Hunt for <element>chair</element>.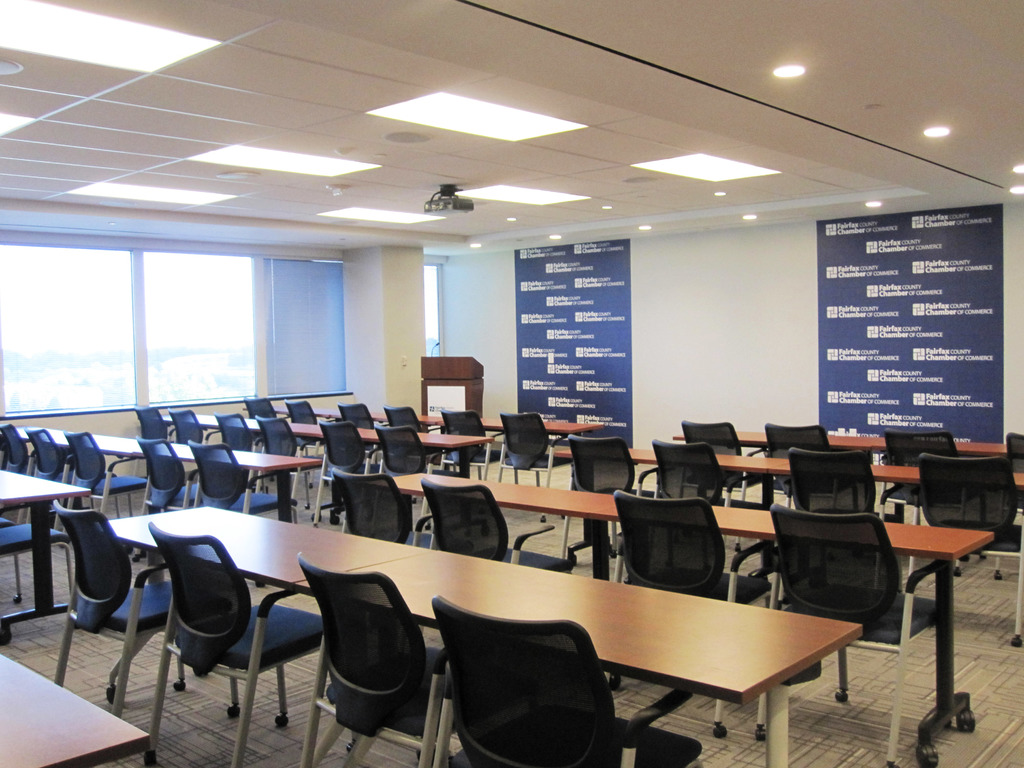
Hunted down at region(614, 493, 773, 612).
